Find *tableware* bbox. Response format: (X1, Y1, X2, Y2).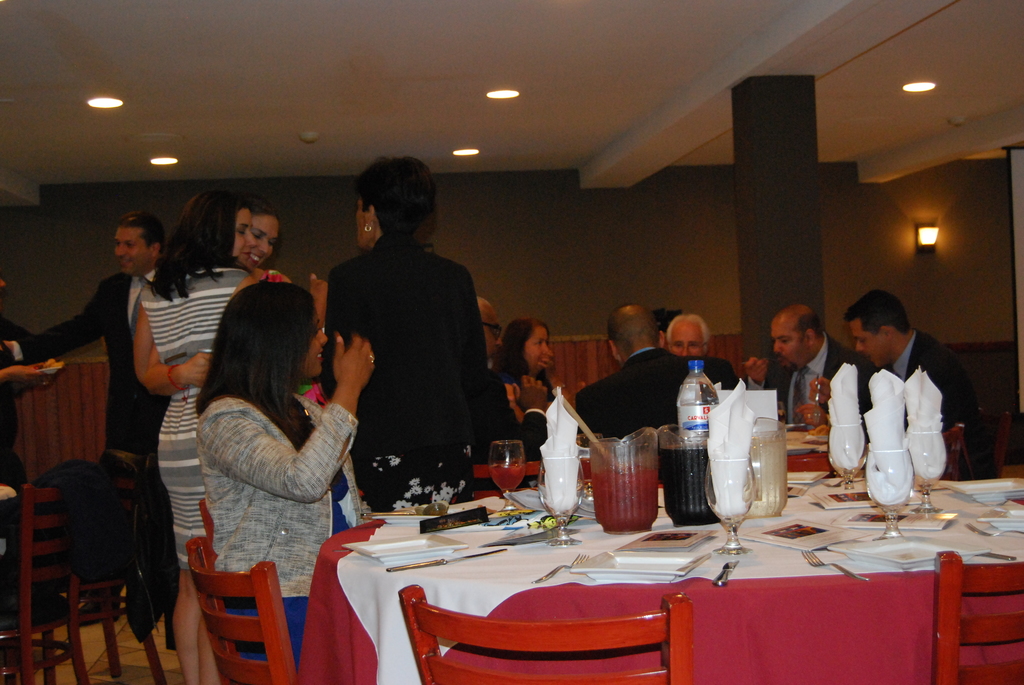
(360, 501, 447, 518).
